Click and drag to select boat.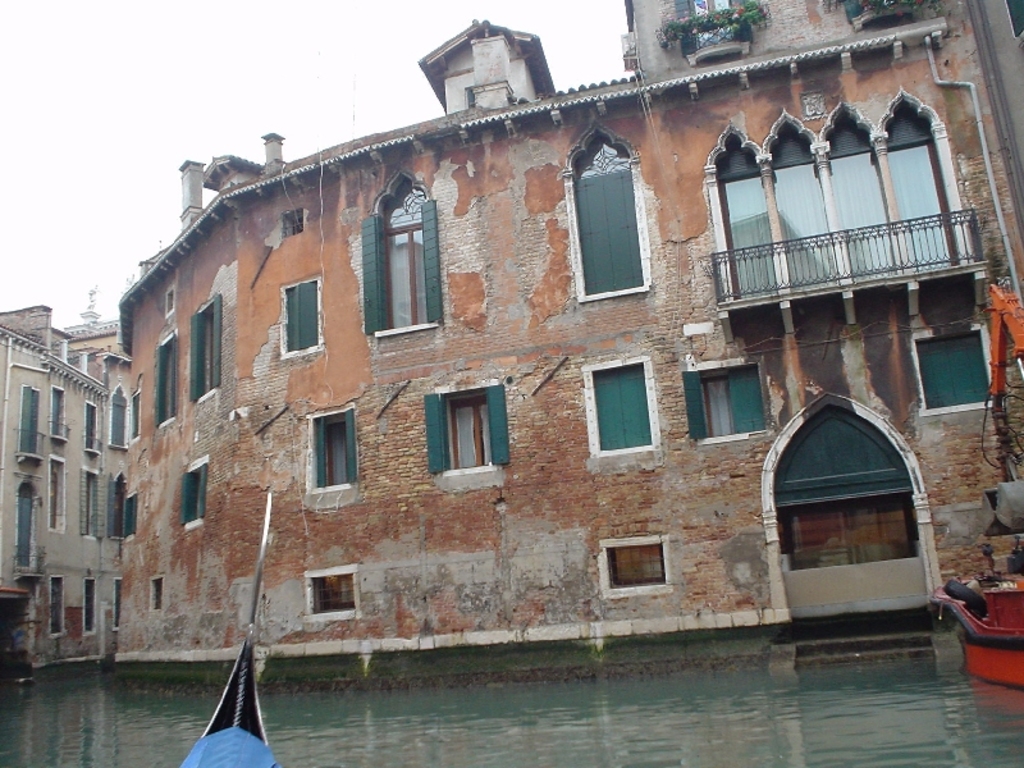
Selection: x1=941, y1=589, x2=1023, y2=671.
